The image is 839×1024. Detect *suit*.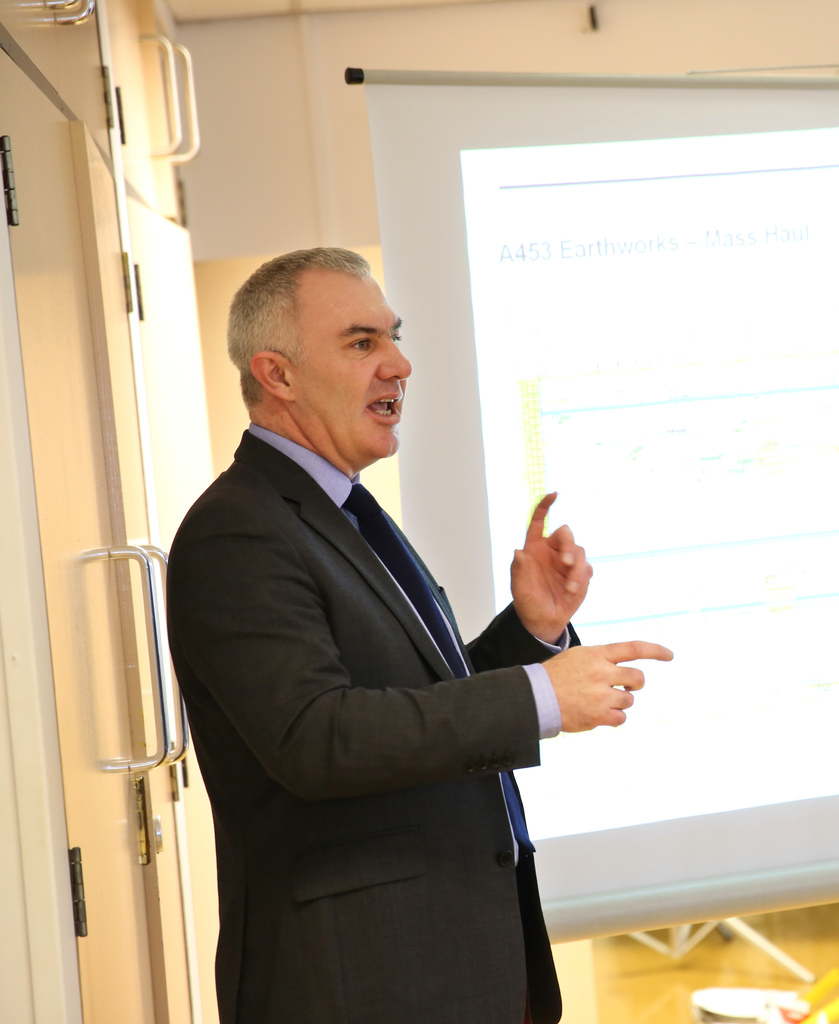
Detection: <bbox>168, 340, 625, 993</bbox>.
